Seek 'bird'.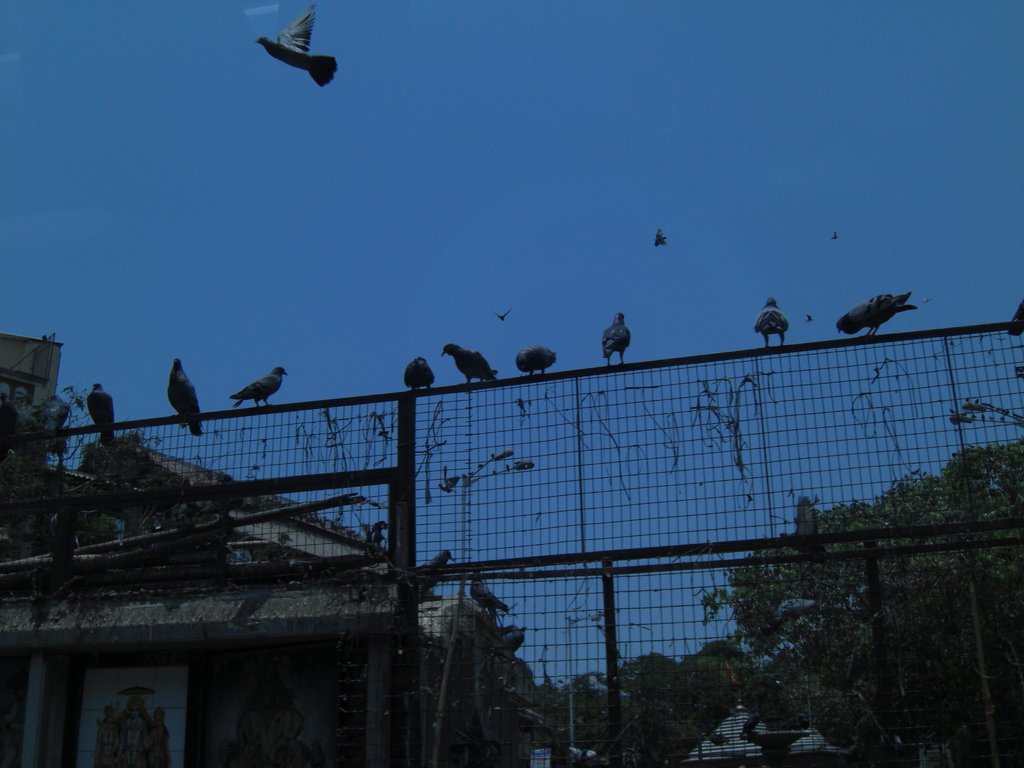
(left=599, top=307, right=631, bottom=369).
